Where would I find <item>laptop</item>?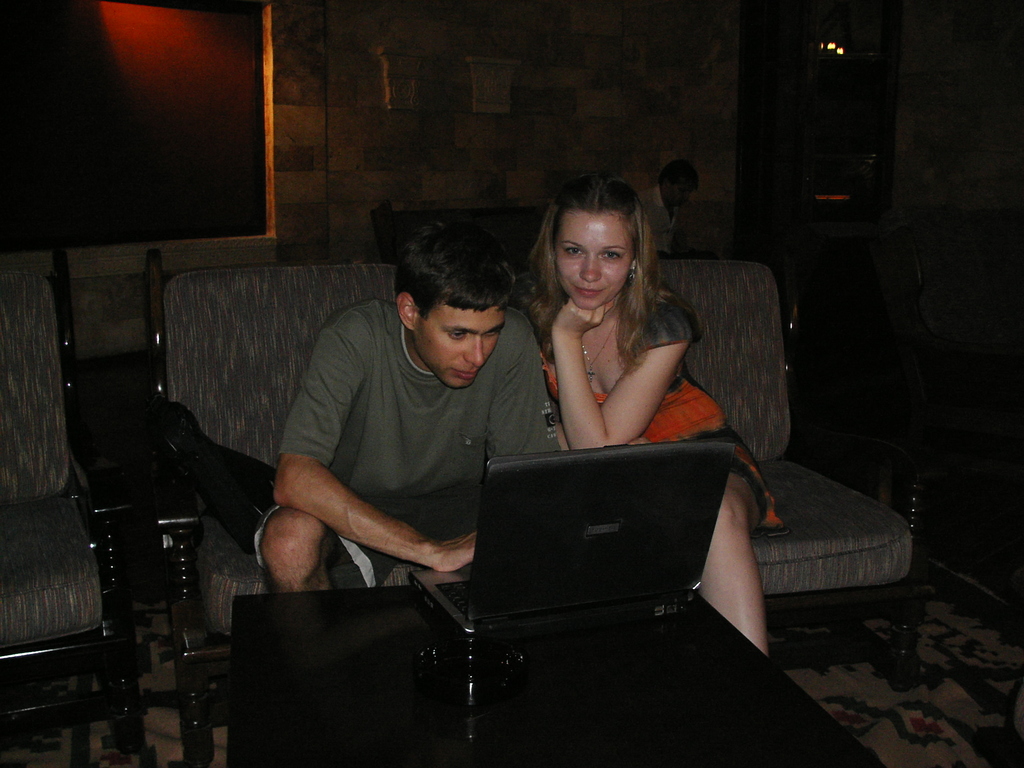
At l=411, t=442, r=765, b=678.
